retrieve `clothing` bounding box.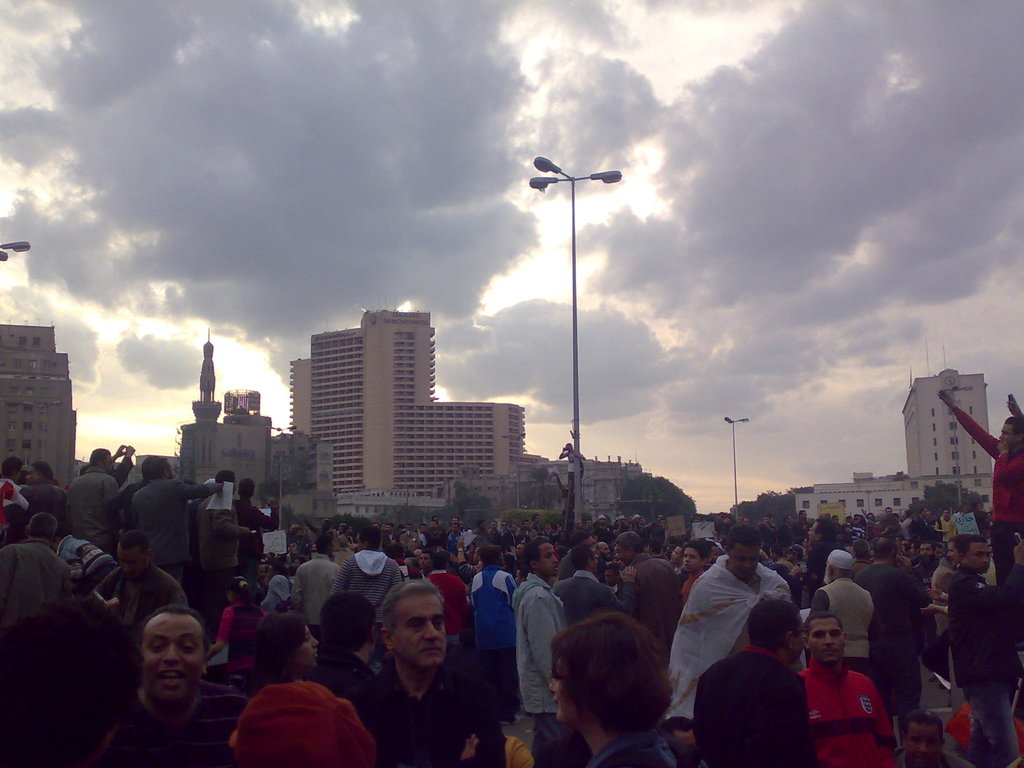
Bounding box: (x1=810, y1=580, x2=873, y2=661).
